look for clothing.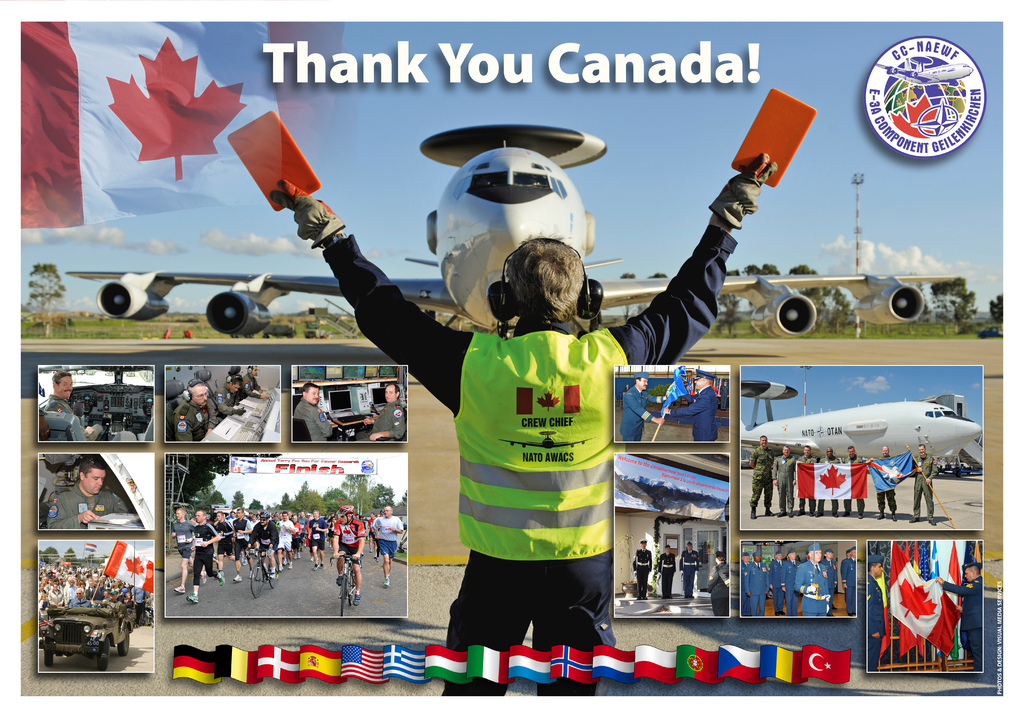
Found: x1=675, y1=548, x2=699, y2=597.
